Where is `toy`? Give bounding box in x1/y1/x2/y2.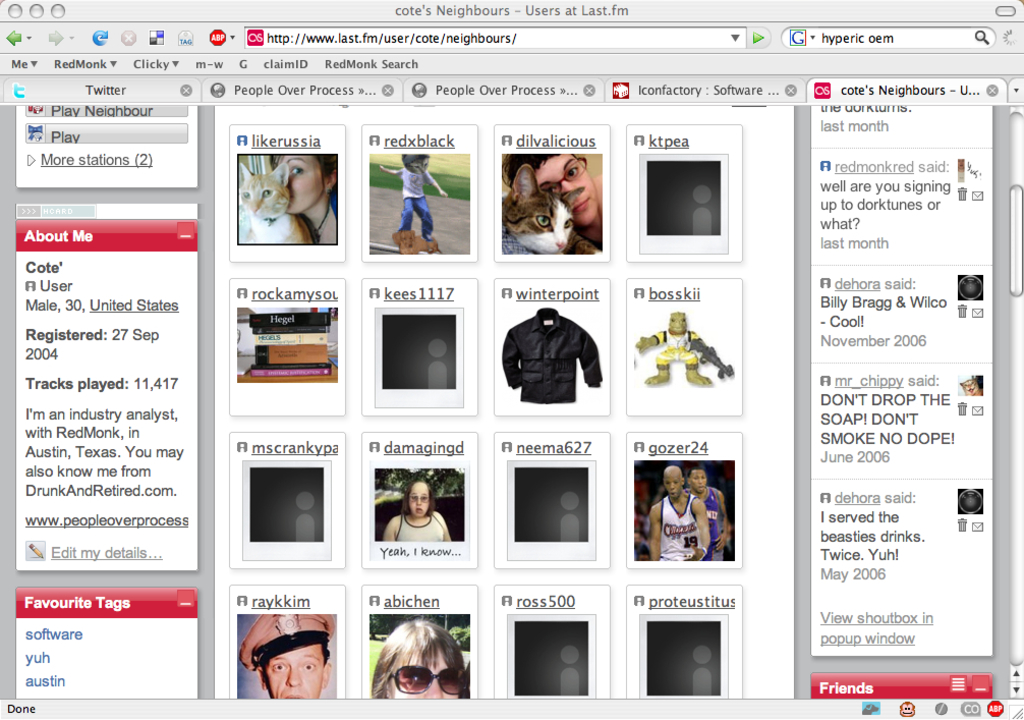
656/306/724/403.
